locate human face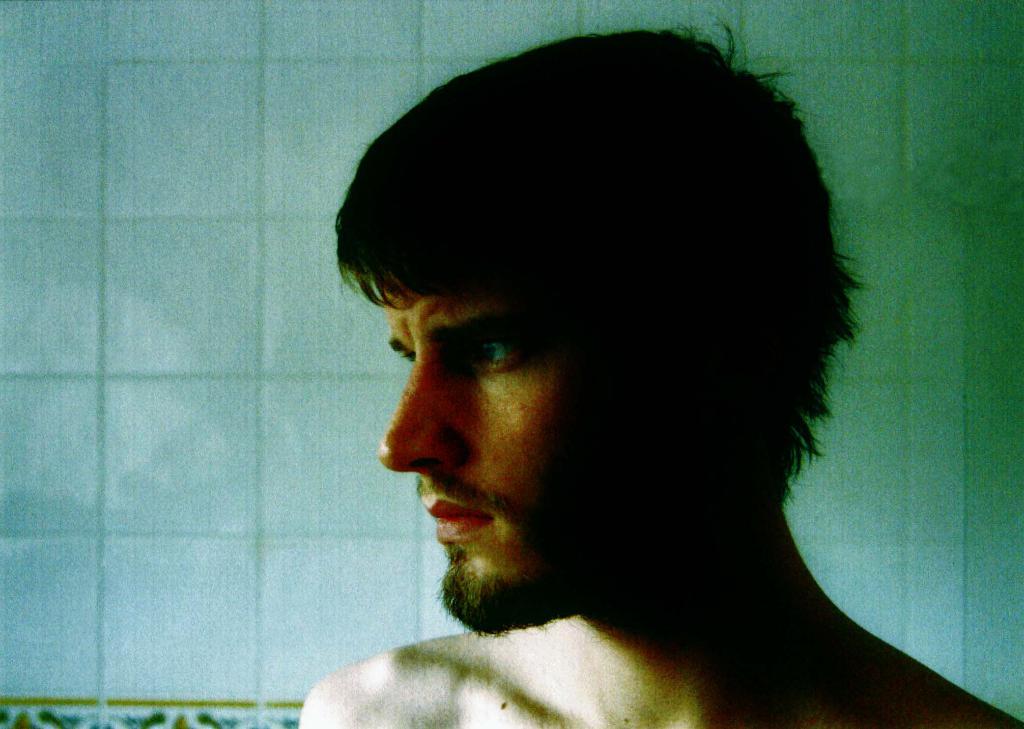
(x1=375, y1=287, x2=691, y2=640)
